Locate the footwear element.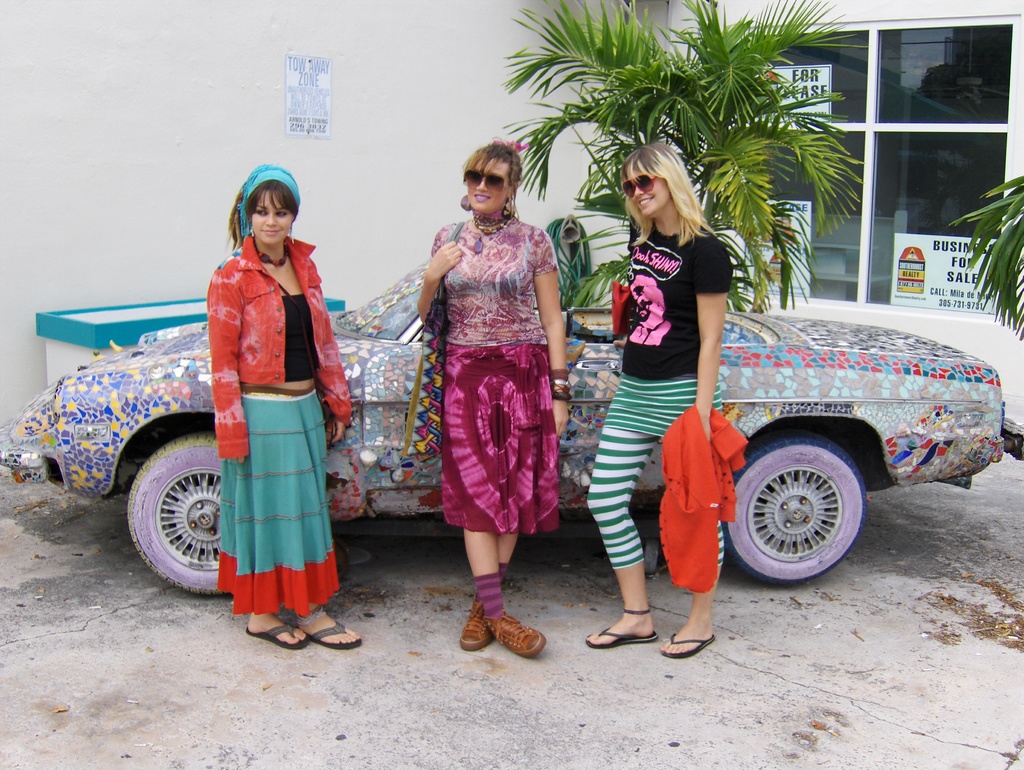
Element bbox: x1=241, y1=618, x2=308, y2=652.
